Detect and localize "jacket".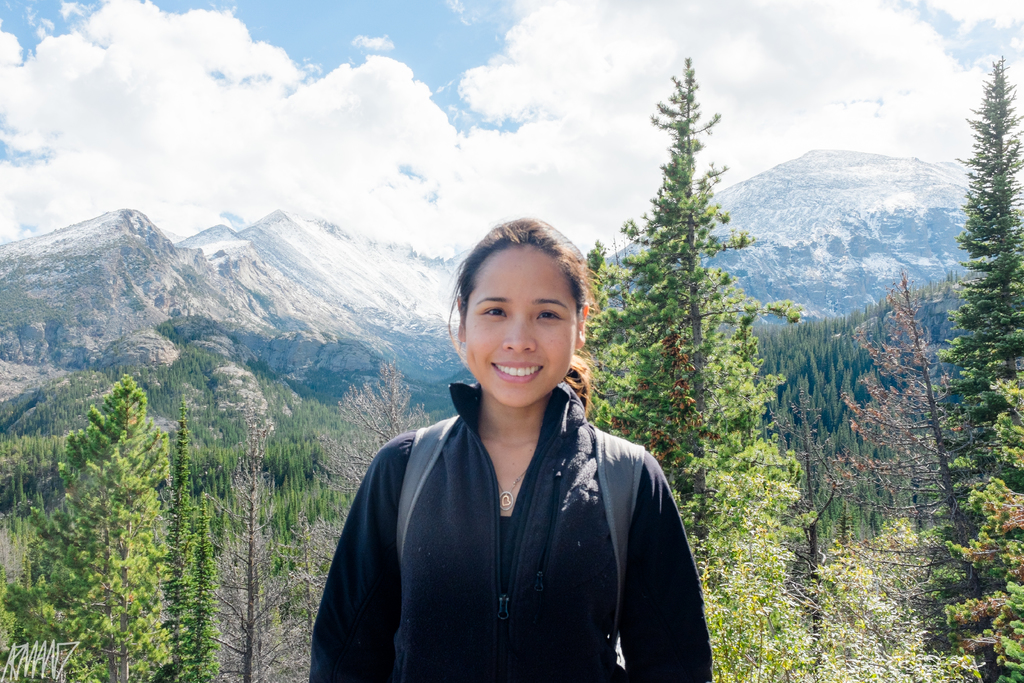
Localized at box=[307, 382, 715, 682].
